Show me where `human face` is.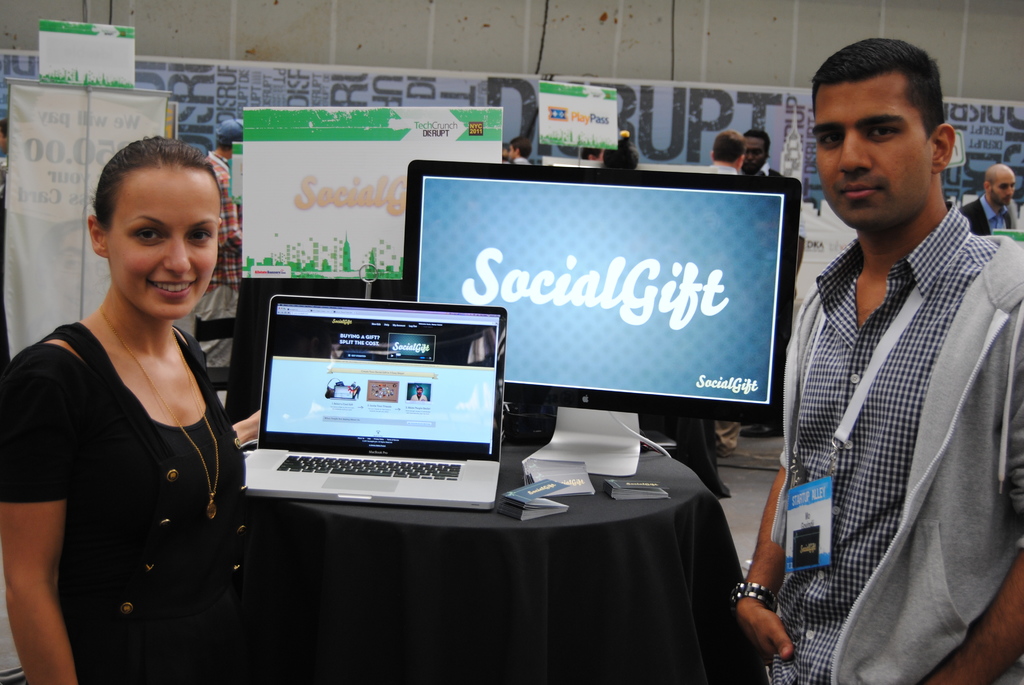
`human face` is at <box>102,165,216,310</box>.
